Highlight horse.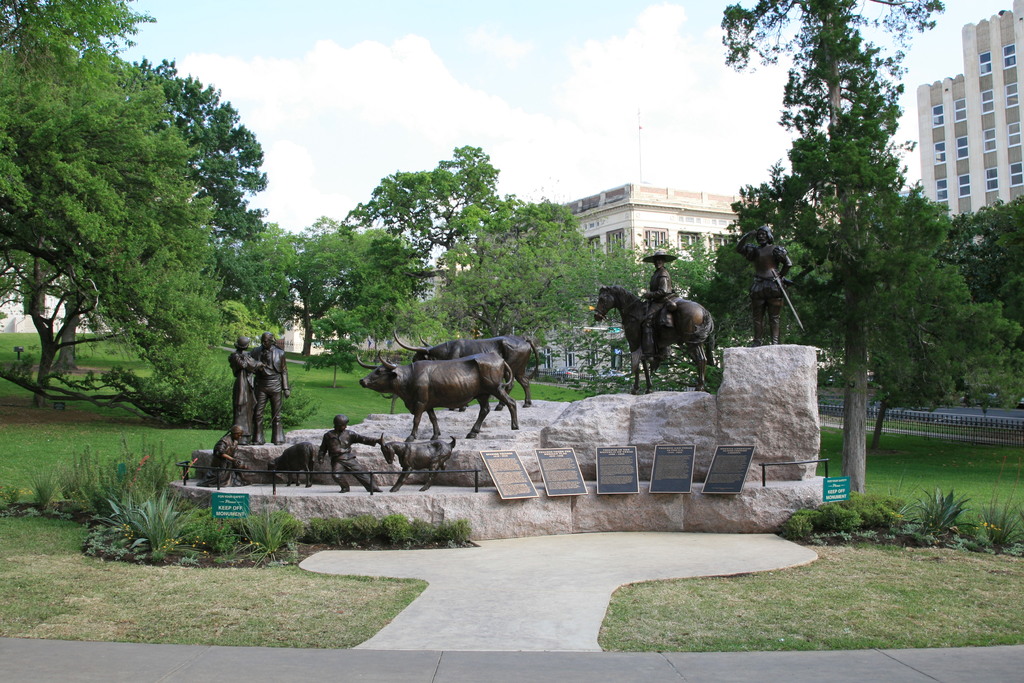
Highlighted region: [left=591, top=281, right=719, bottom=393].
